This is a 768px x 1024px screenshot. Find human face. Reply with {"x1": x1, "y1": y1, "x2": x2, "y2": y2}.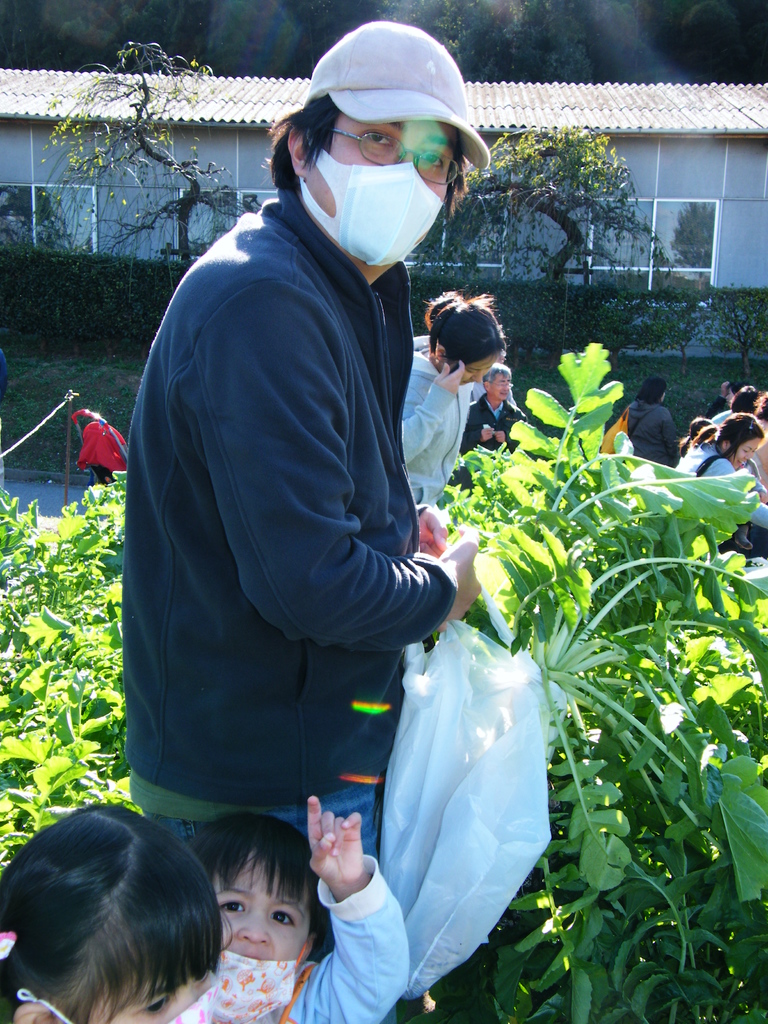
{"x1": 194, "y1": 847, "x2": 312, "y2": 989}.
